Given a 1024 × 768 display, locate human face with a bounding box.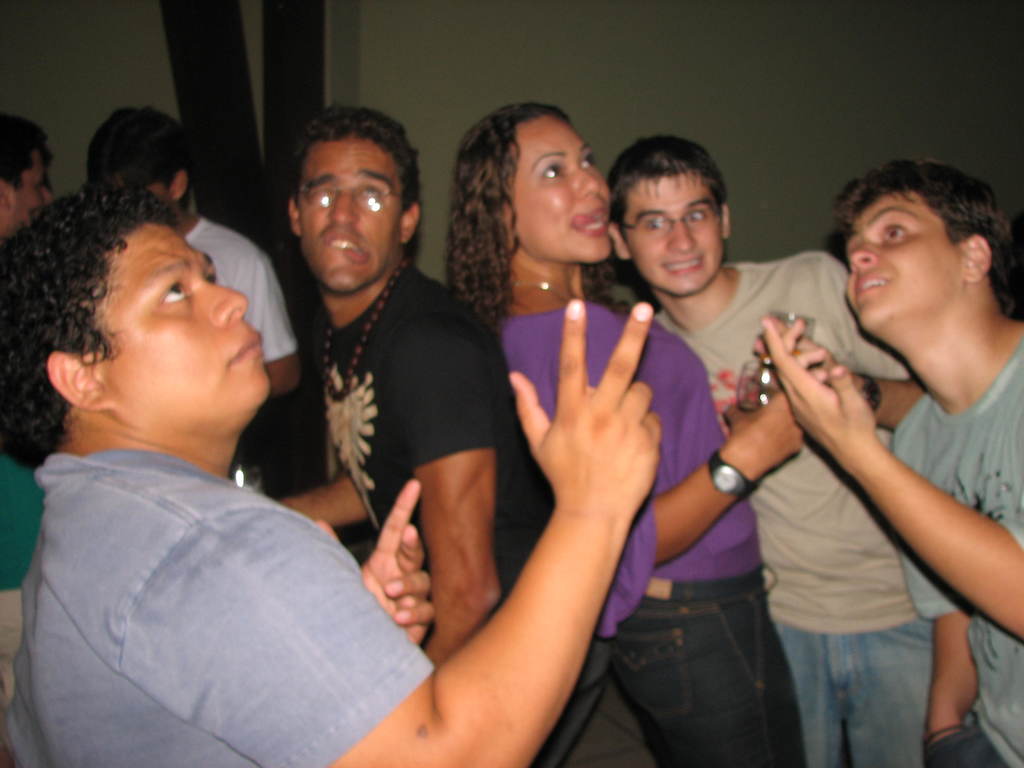
Located: <bbox>20, 152, 47, 225</bbox>.
